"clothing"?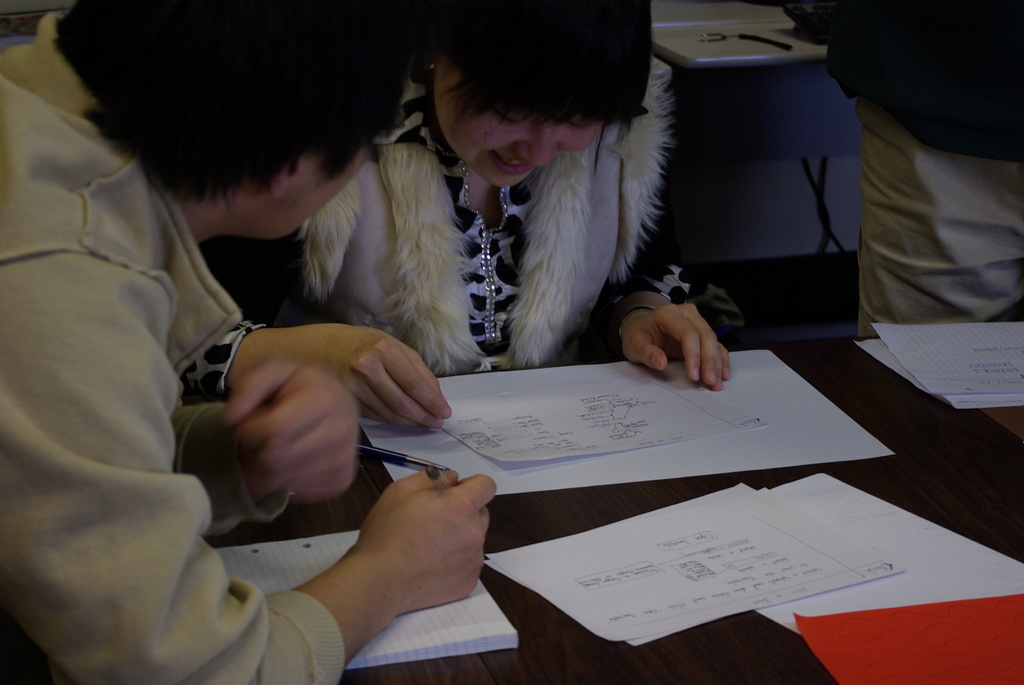
select_region(309, 65, 682, 366)
